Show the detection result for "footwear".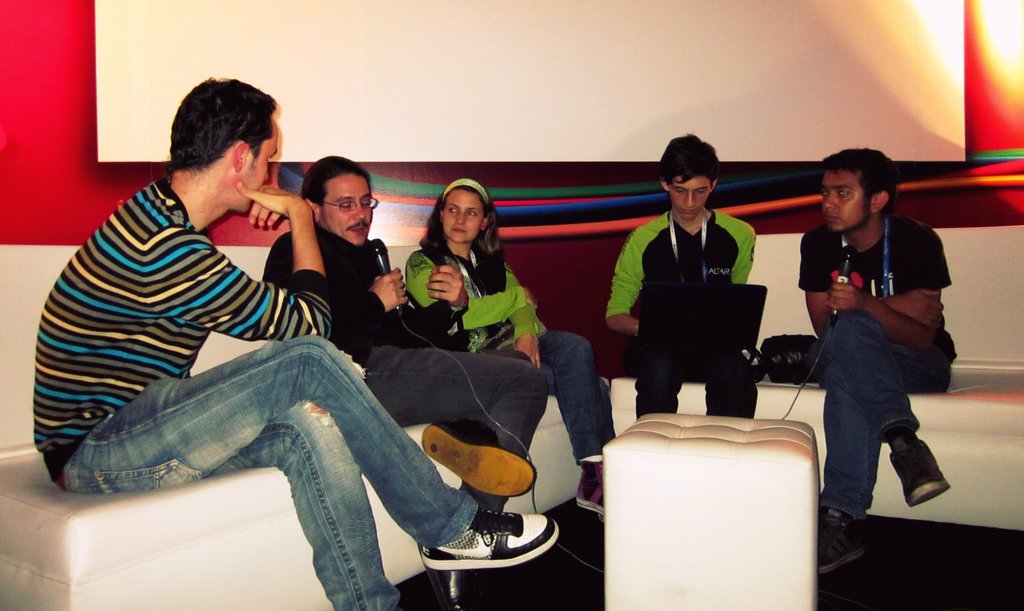
[424, 550, 492, 610].
